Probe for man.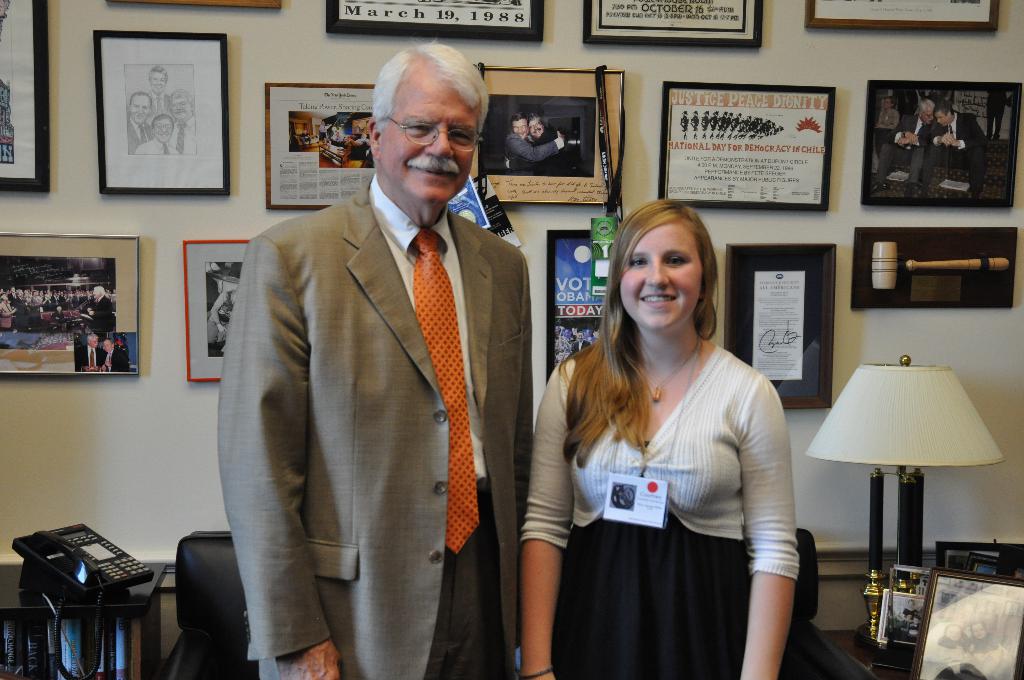
Probe result: (507,112,566,178).
